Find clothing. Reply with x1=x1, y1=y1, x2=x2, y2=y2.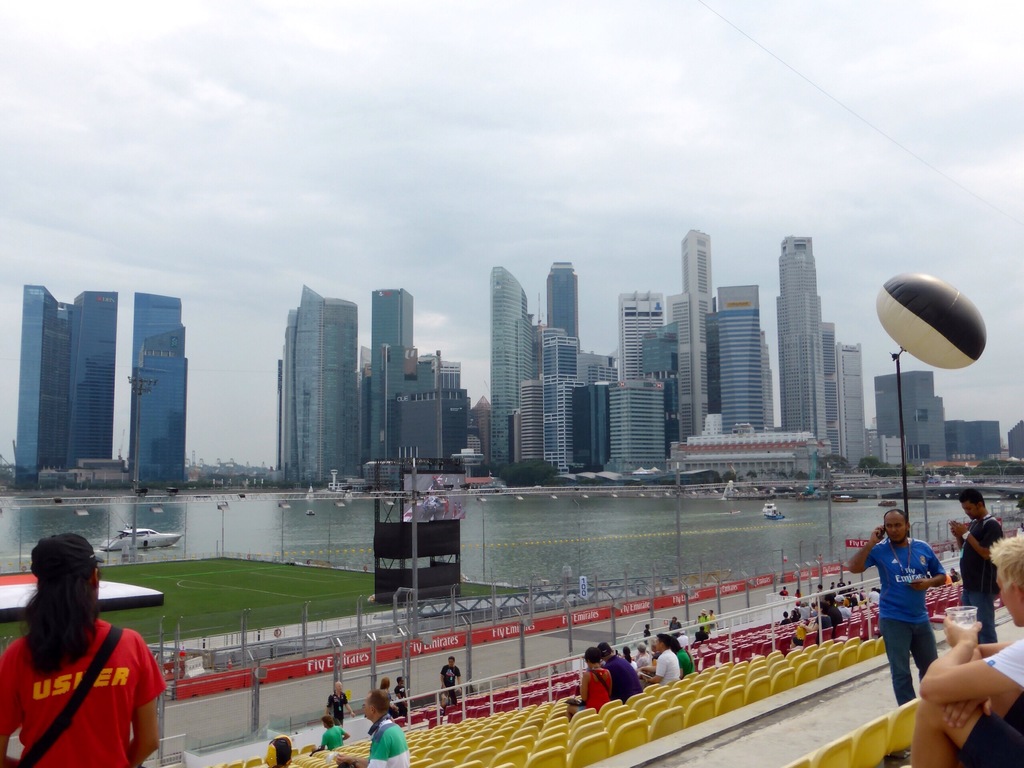
x1=960, y1=635, x2=1023, y2=767.
